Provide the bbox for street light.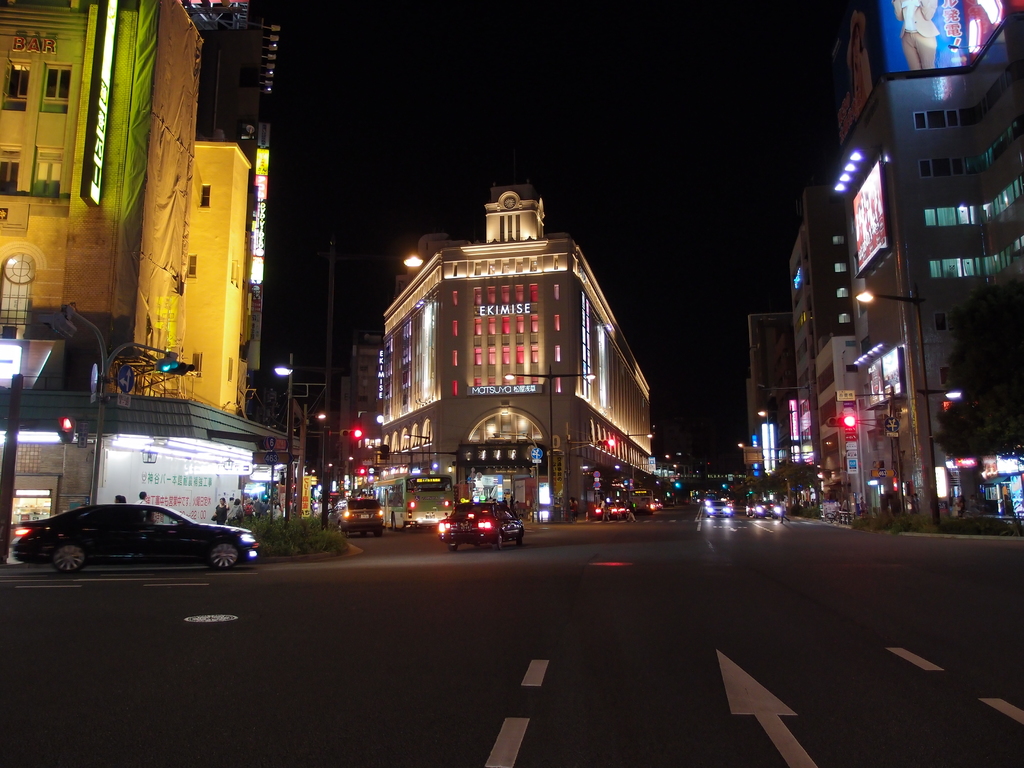
399/432/432/470.
